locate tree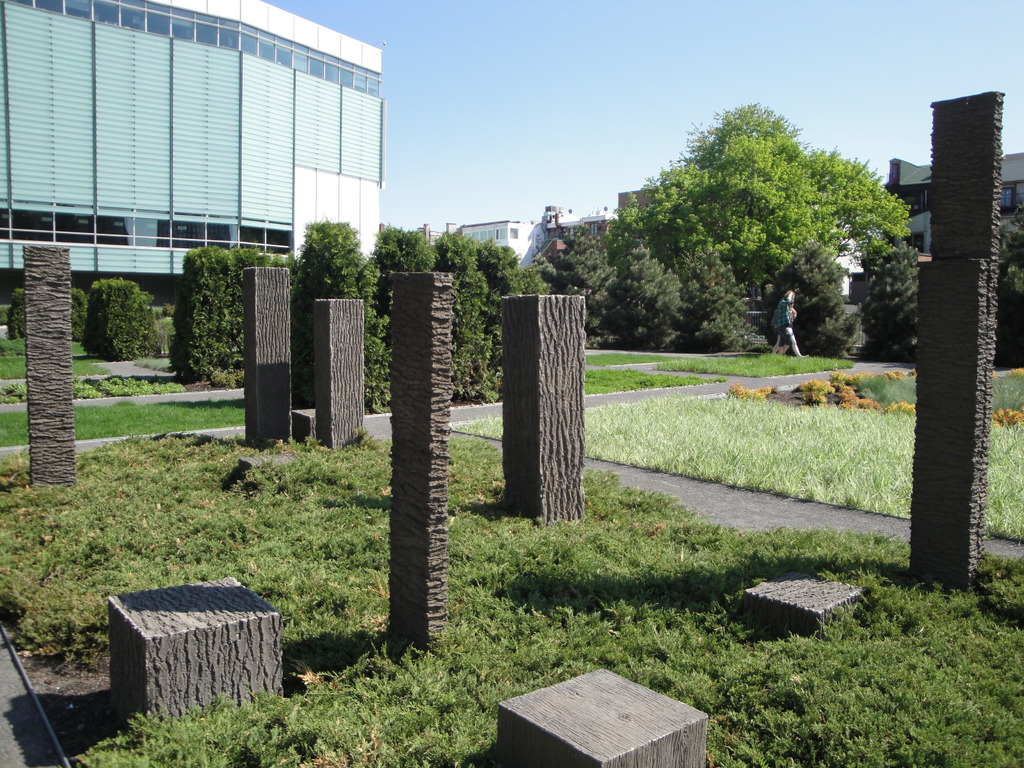
797,147,916,272
